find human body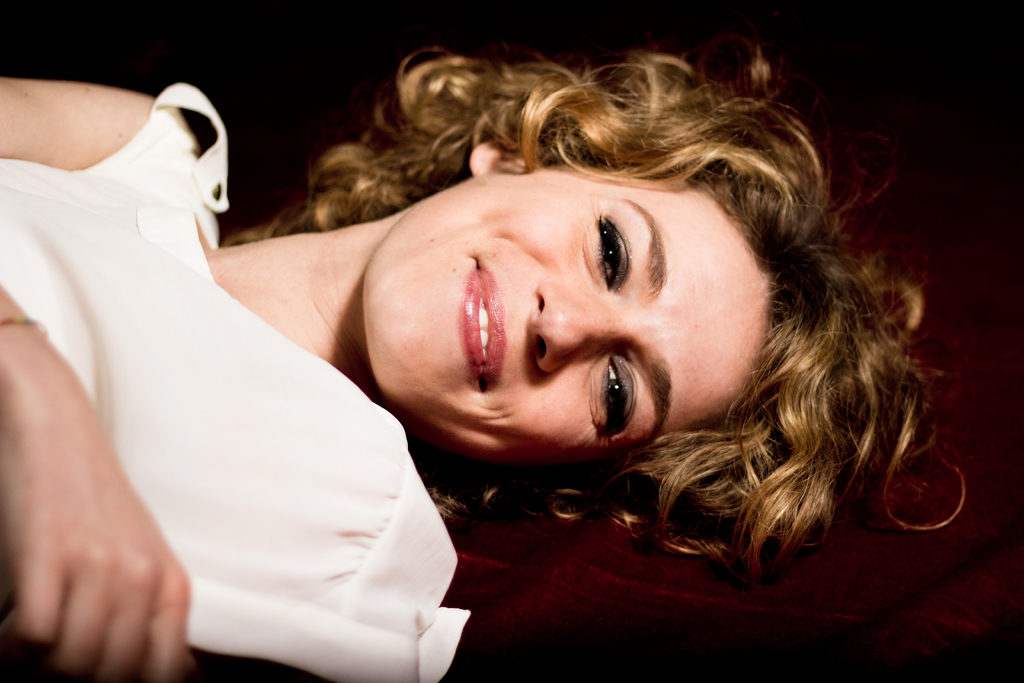
select_region(0, 35, 968, 682)
